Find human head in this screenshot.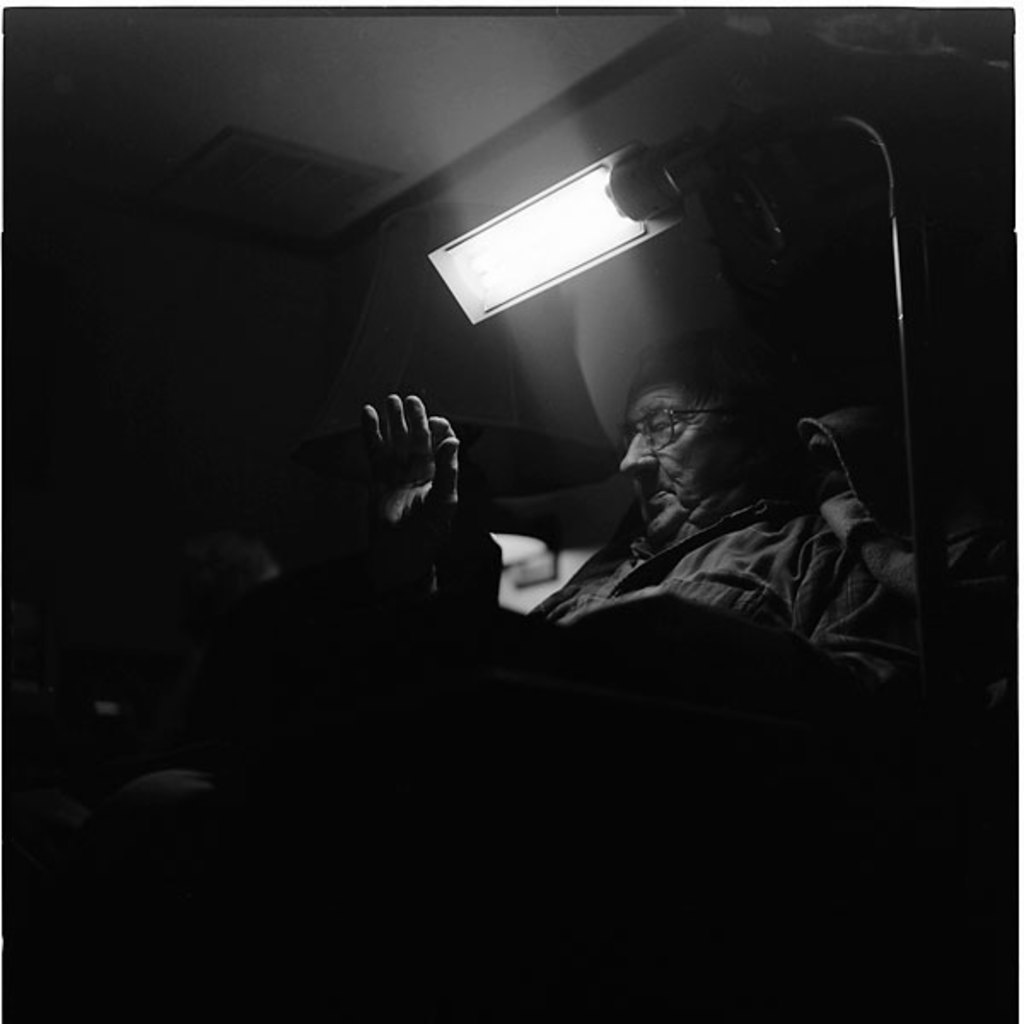
The bounding box for human head is 631, 372, 765, 495.
